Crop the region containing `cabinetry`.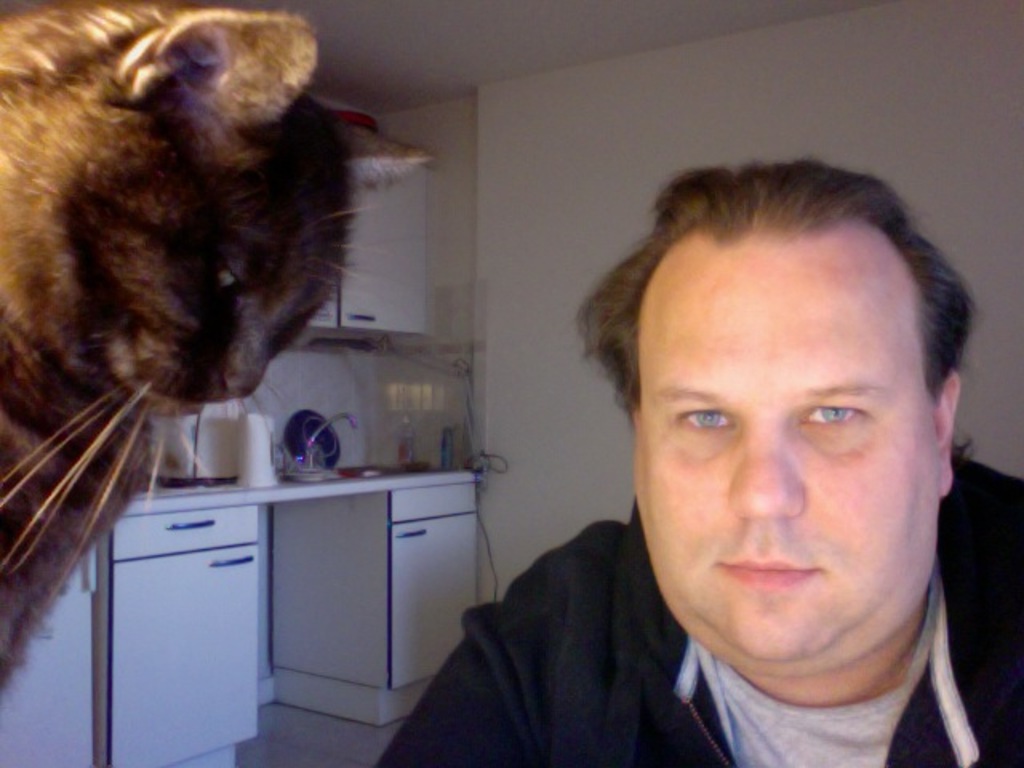
Crop region: detection(267, 469, 501, 725).
